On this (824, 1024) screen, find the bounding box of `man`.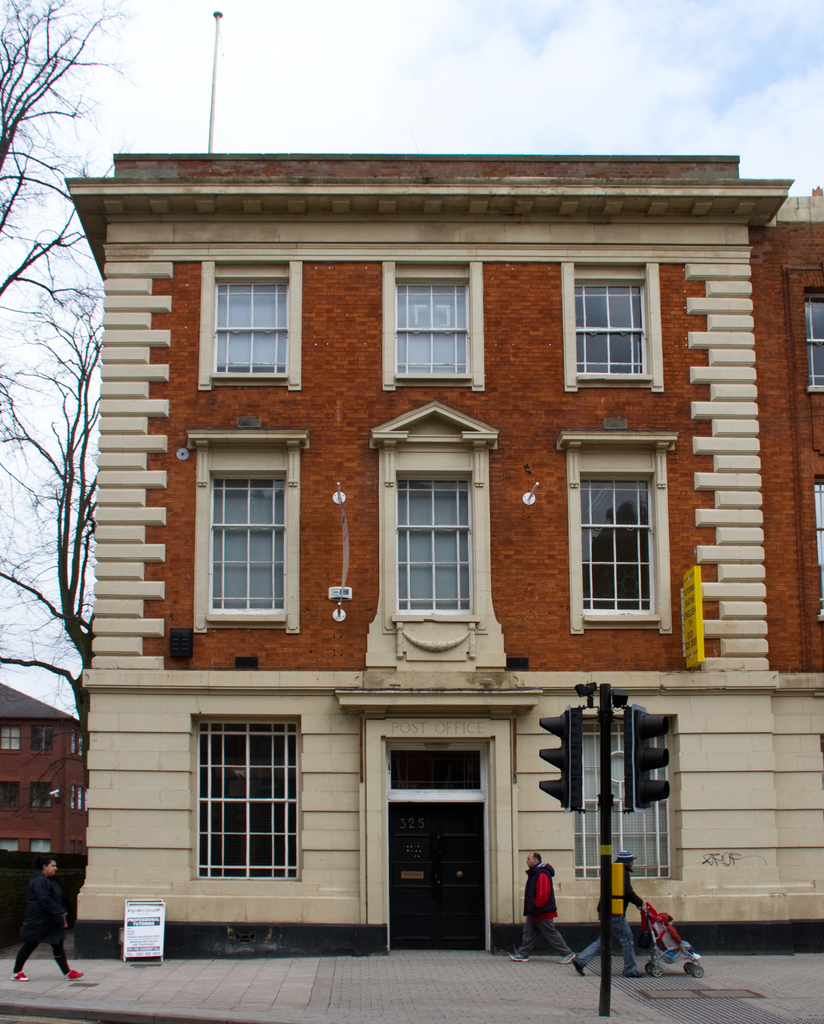
Bounding box: BBox(13, 857, 97, 981).
